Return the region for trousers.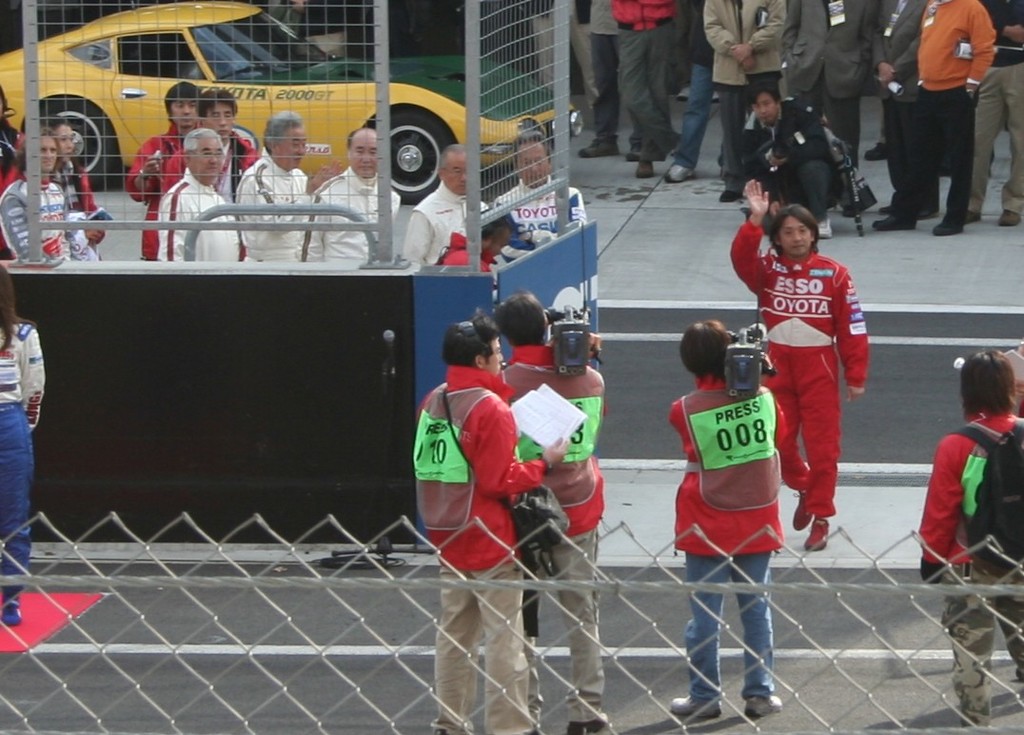
(x1=787, y1=59, x2=861, y2=176).
